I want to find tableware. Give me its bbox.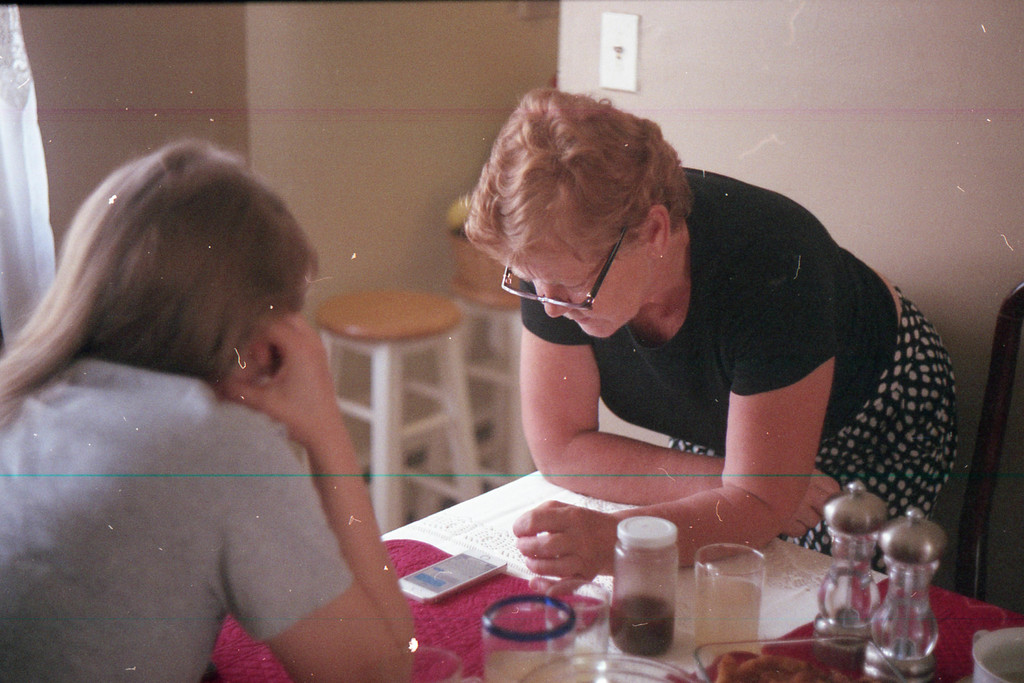
box=[862, 512, 946, 682].
